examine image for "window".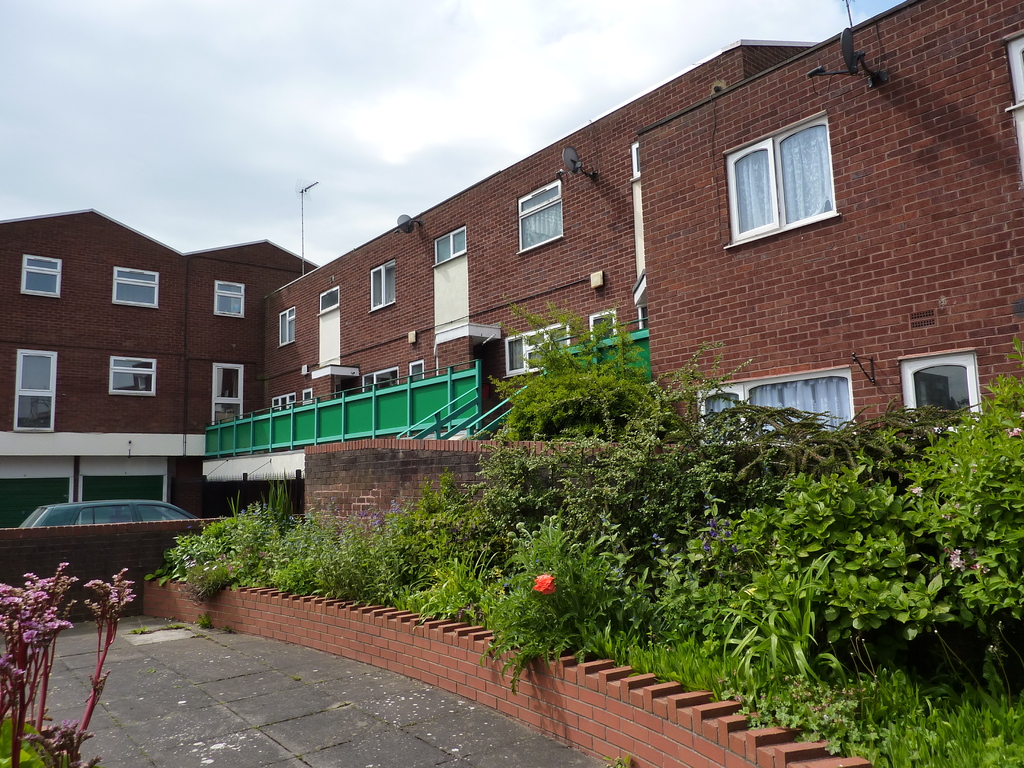
Examination result: pyautogui.locateOnScreen(899, 349, 979, 414).
